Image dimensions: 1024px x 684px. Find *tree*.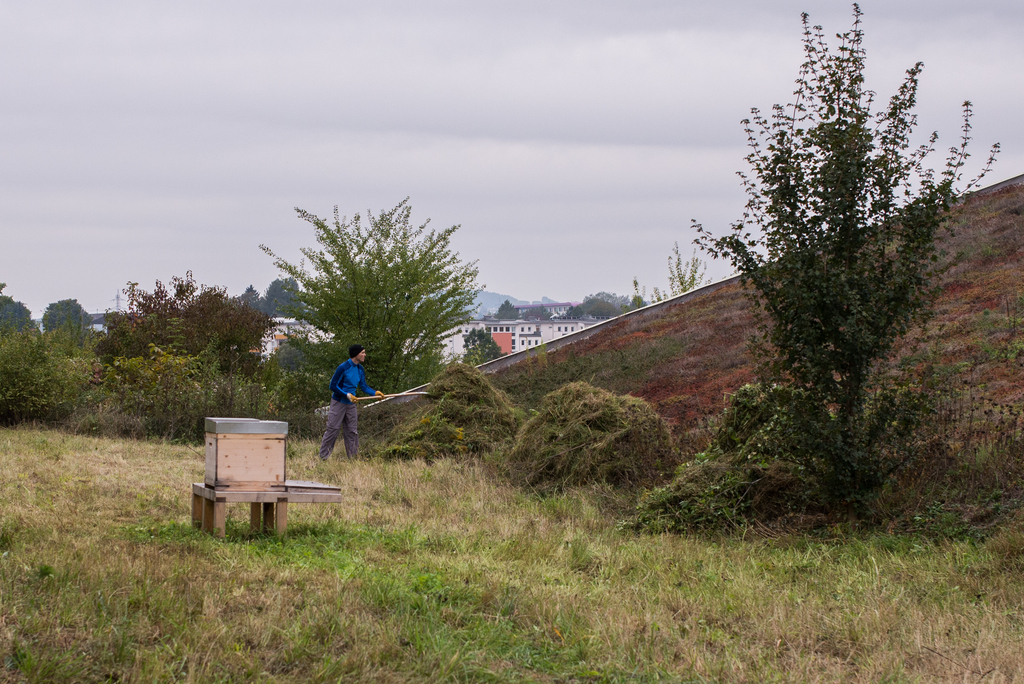
locate(258, 203, 481, 376).
